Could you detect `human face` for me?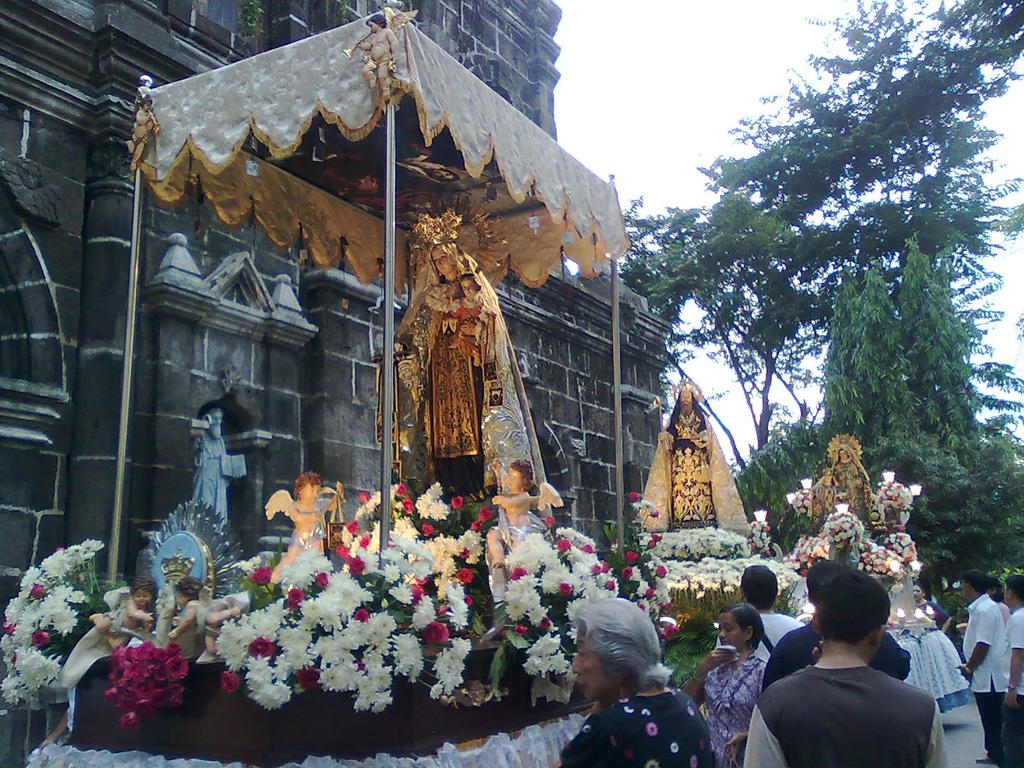
Detection result: left=175, top=589, right=187, bottom=609.
